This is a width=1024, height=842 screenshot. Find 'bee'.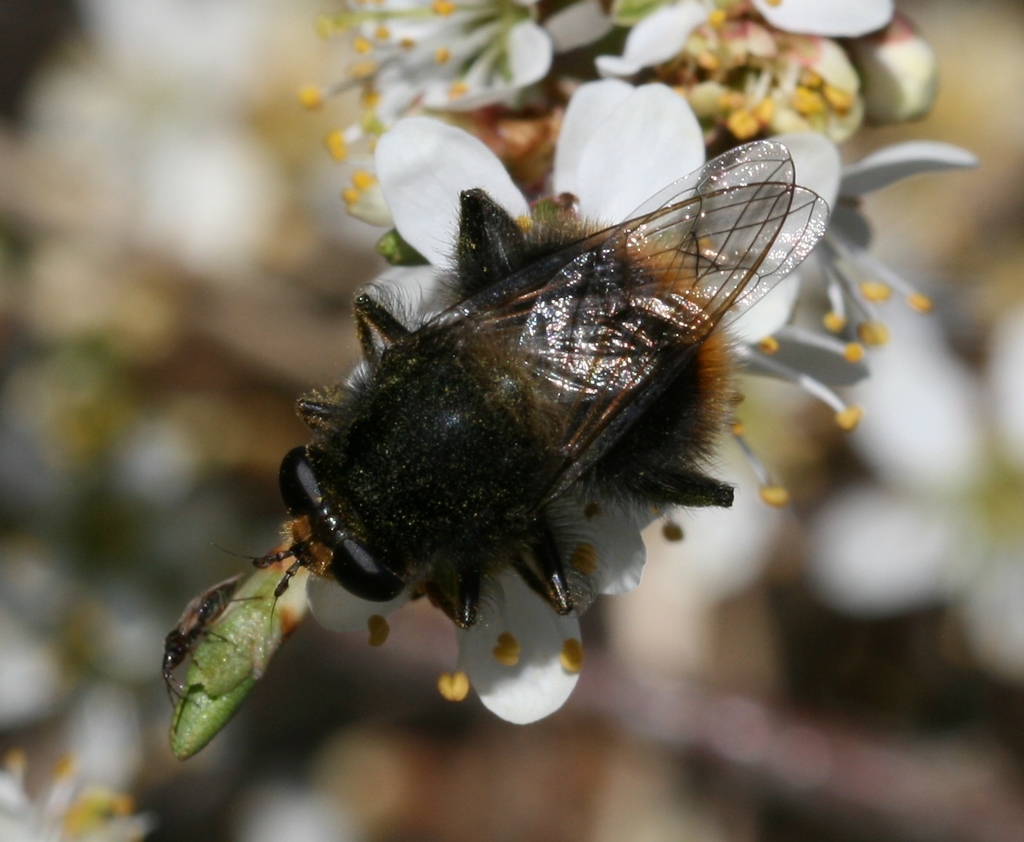
Bounding box: locate(213, 116, 842, 665).
